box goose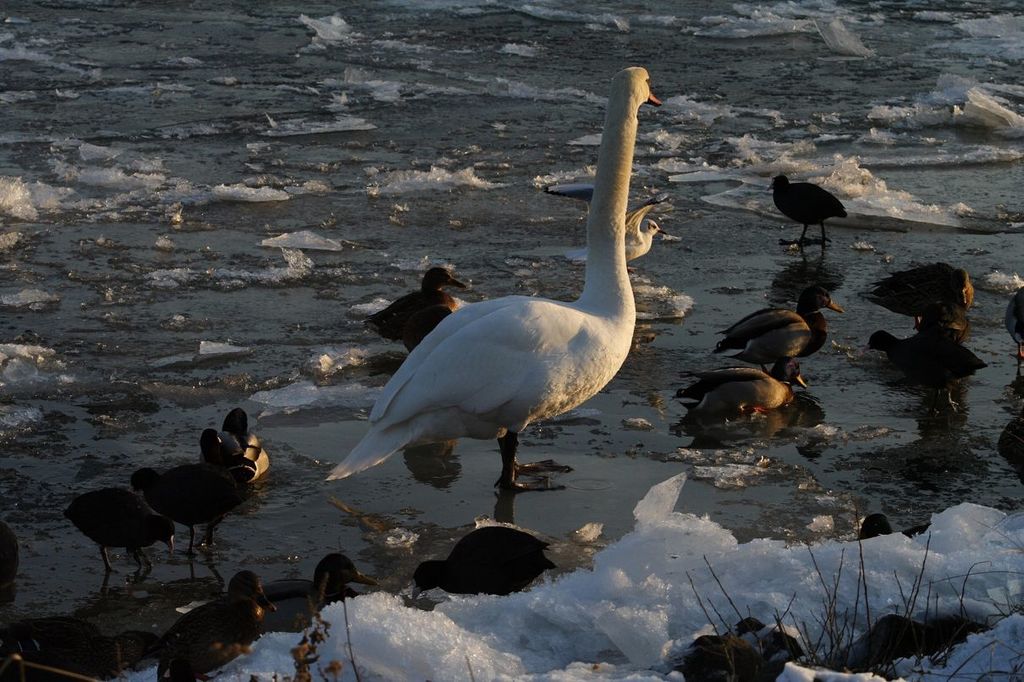
select_region(261, 548, 382, 622)
